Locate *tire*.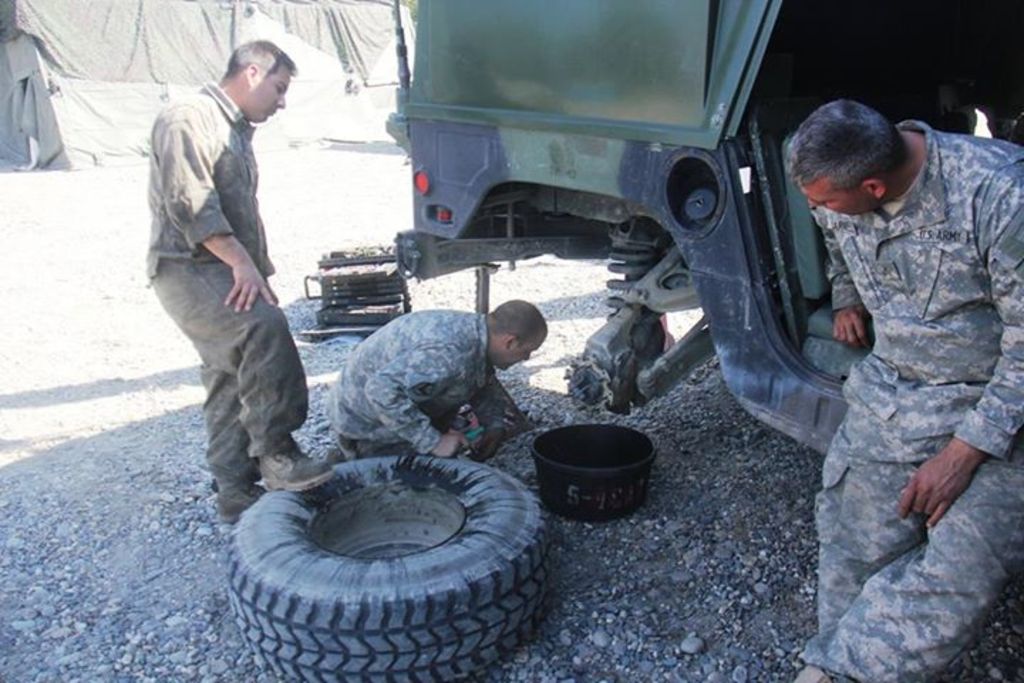
Bounding box: bbox(199, 455, 548, 679).
